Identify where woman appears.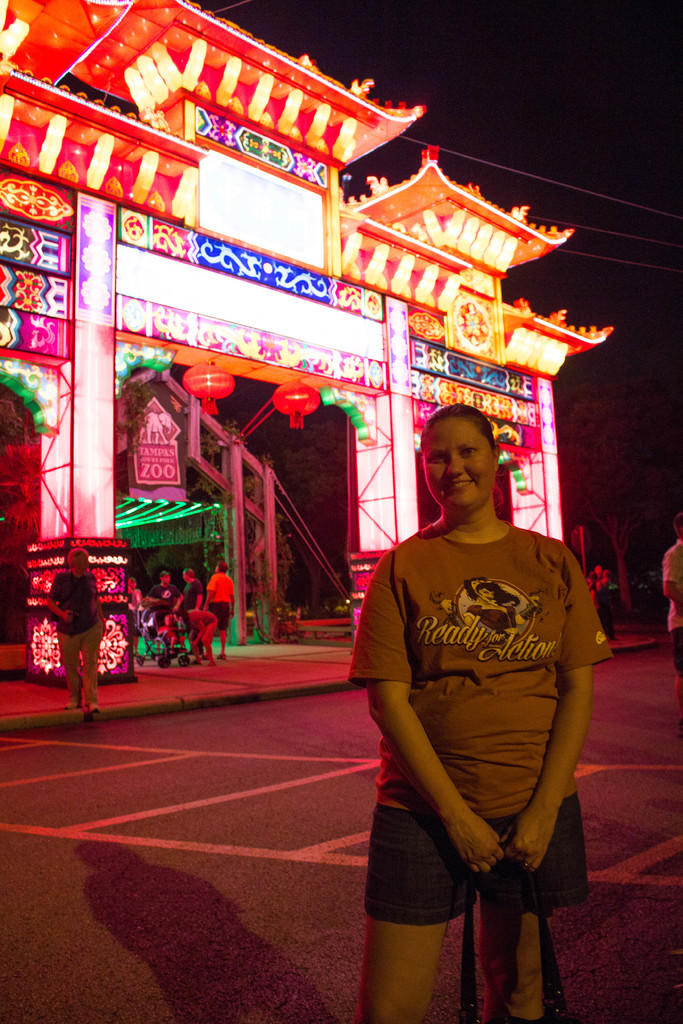
Appears at bbox=[25, 535, 117, 705].
